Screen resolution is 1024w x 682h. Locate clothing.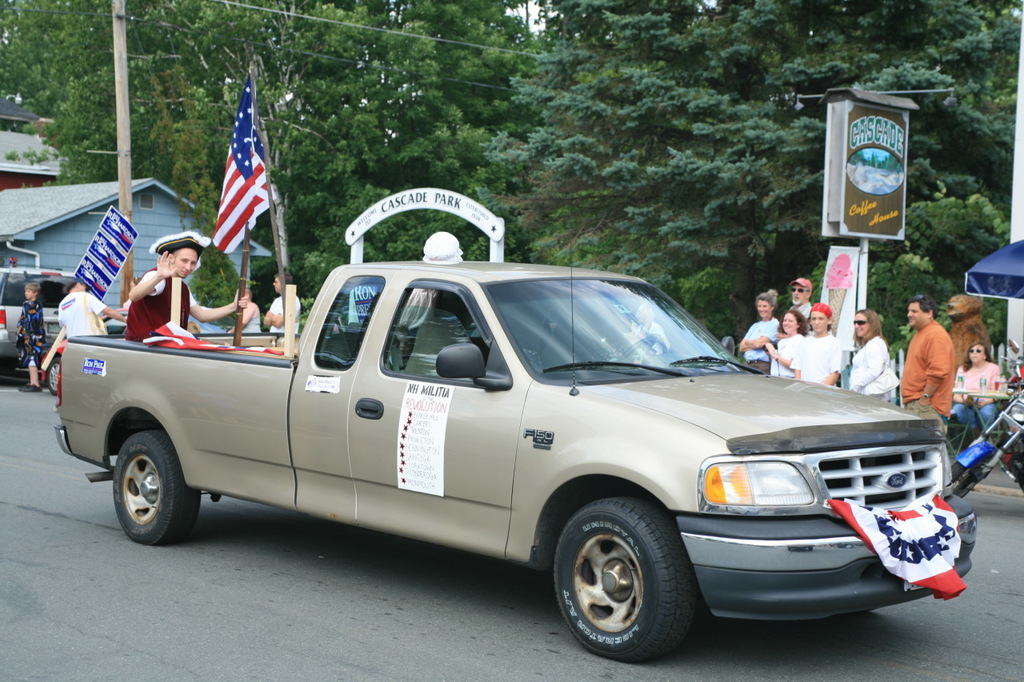
958, 361, 1003, 441.
